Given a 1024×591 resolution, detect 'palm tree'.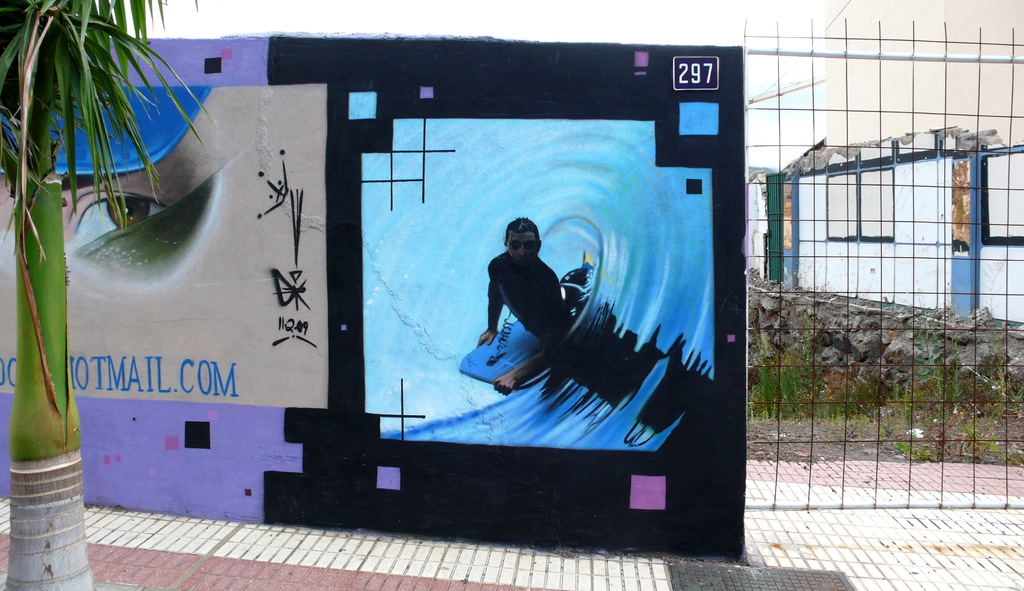
crop(0, 0, 234, 590).
